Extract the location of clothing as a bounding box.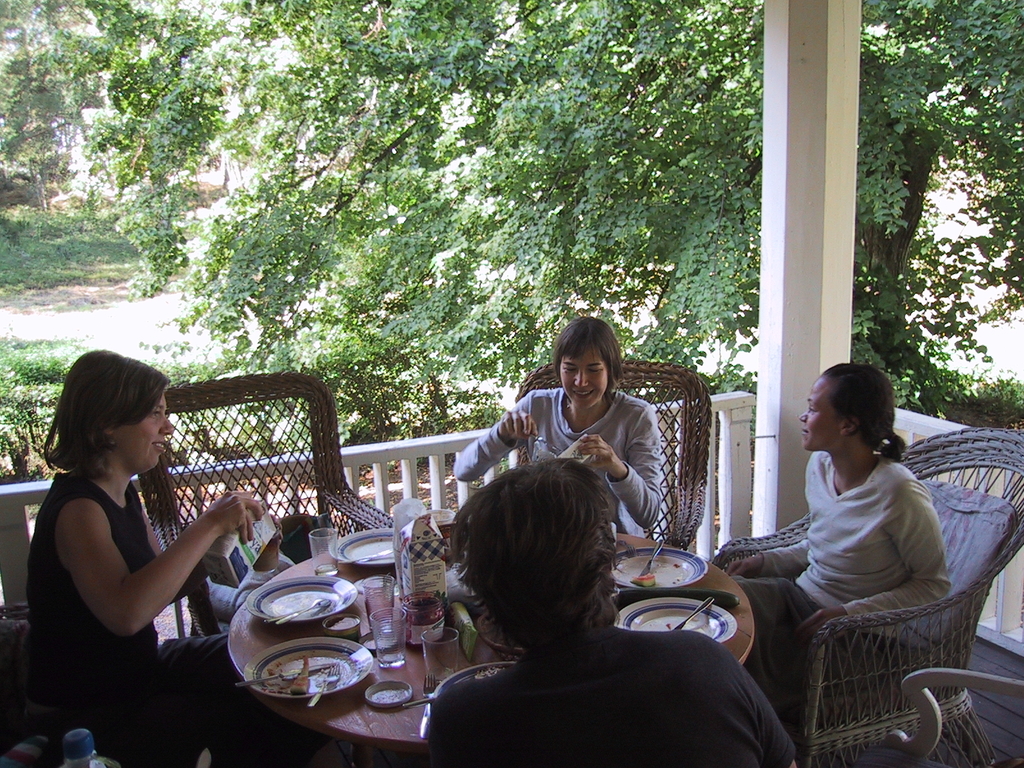
l=725, t=451, r=955, b=696.
